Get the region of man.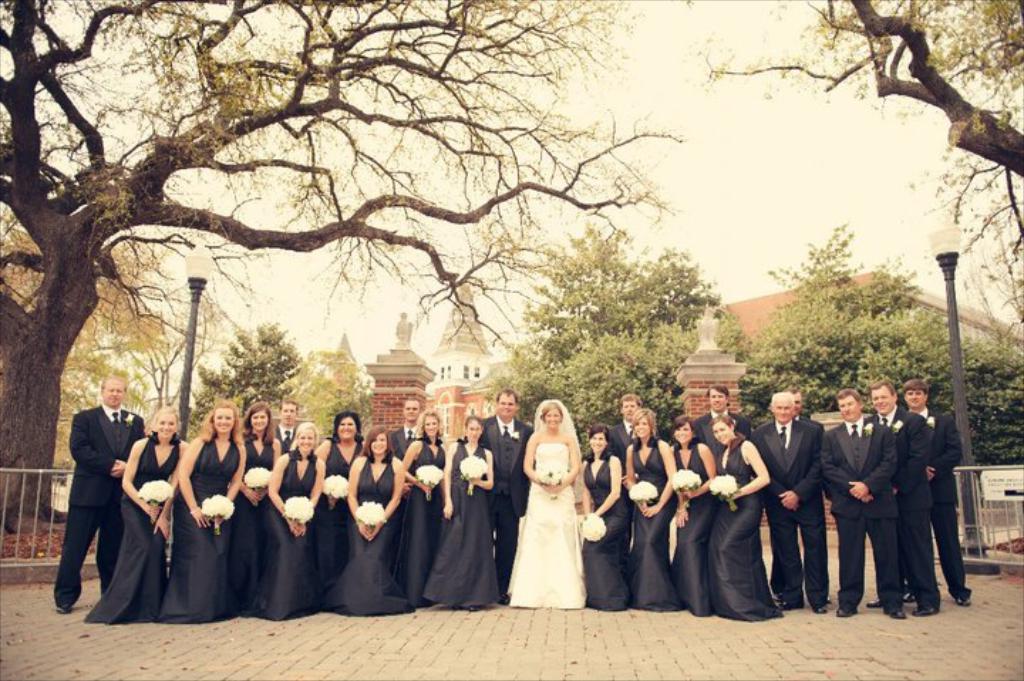
[x1=484, y1=387, x2=535, y2=606].
